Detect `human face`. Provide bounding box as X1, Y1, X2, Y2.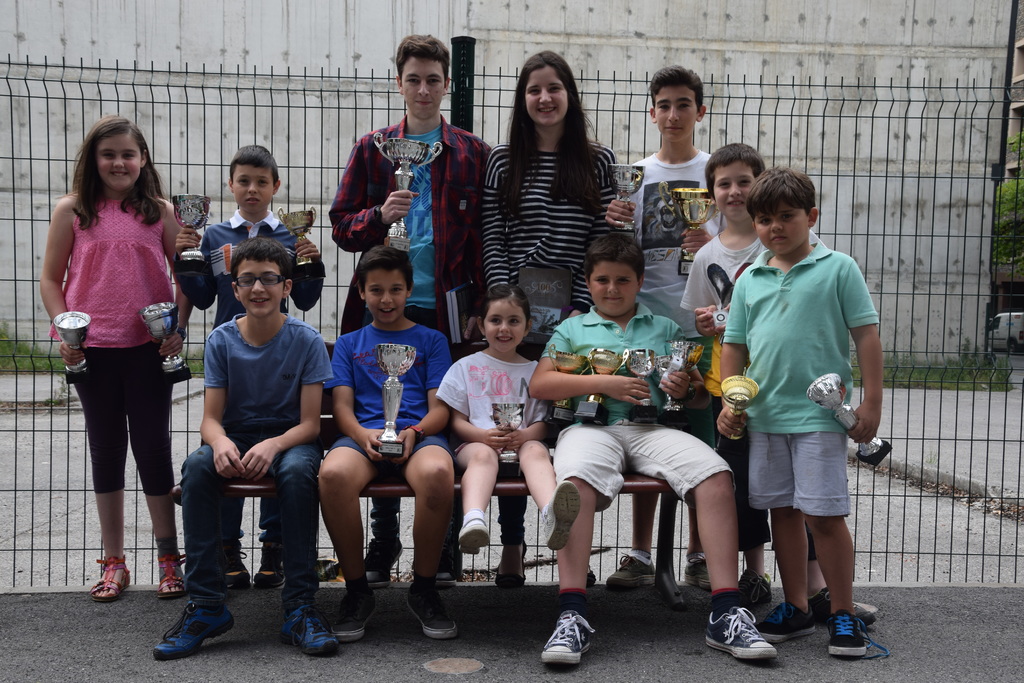
524, 67, 565, 124.
